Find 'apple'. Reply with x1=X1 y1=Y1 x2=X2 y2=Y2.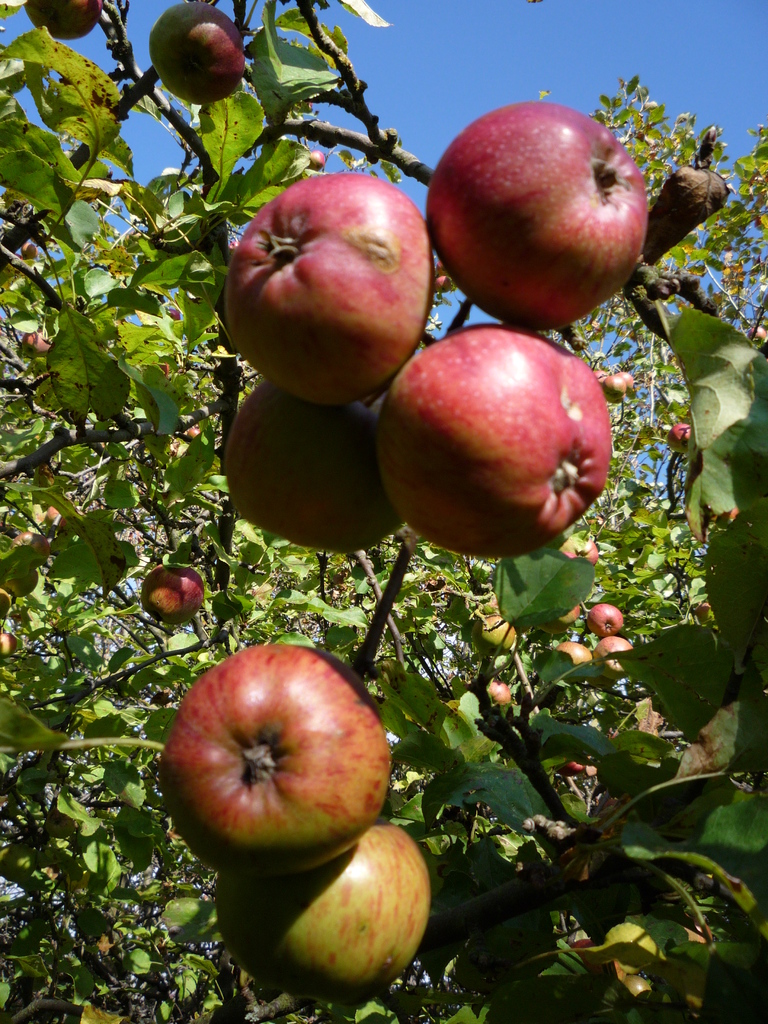
x1=486 y1=681 x2=510 y2=702.
